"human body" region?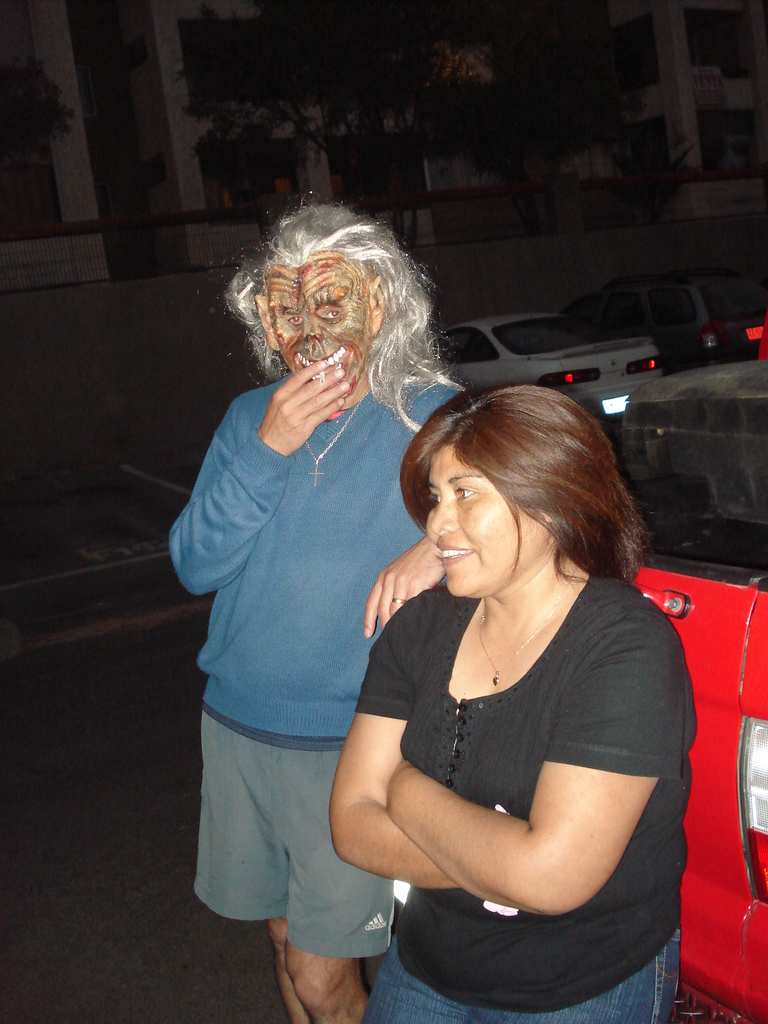
crop(316, 425, 712, 1001)
